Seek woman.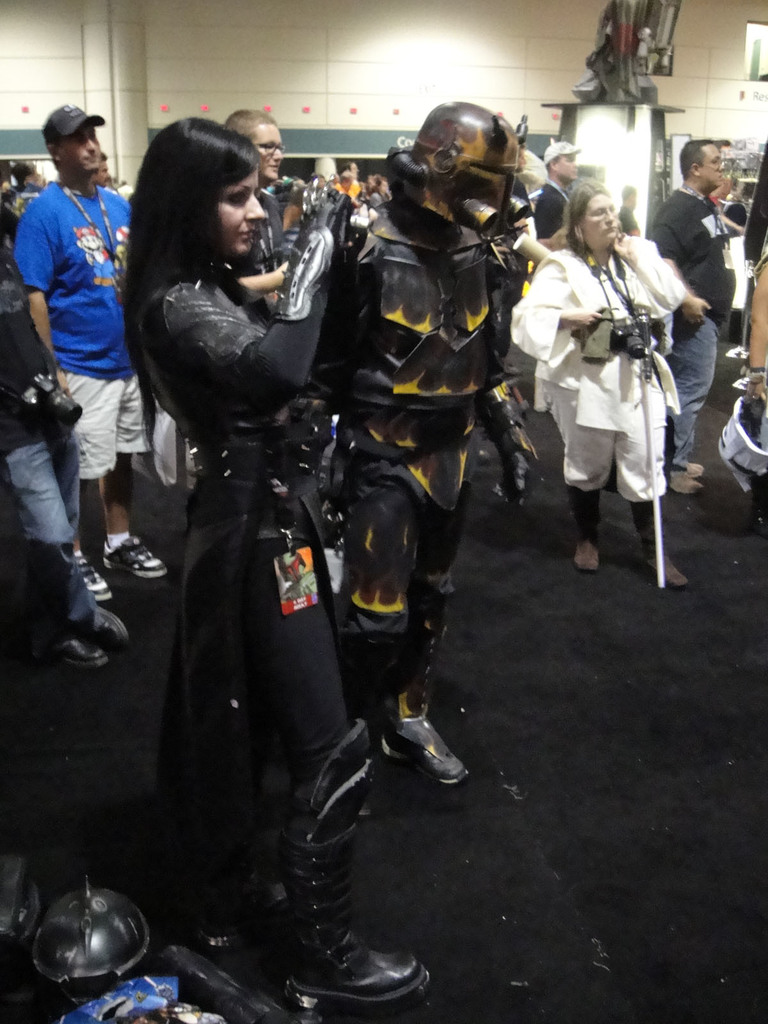
bbox(527, 203, 696, 596).
